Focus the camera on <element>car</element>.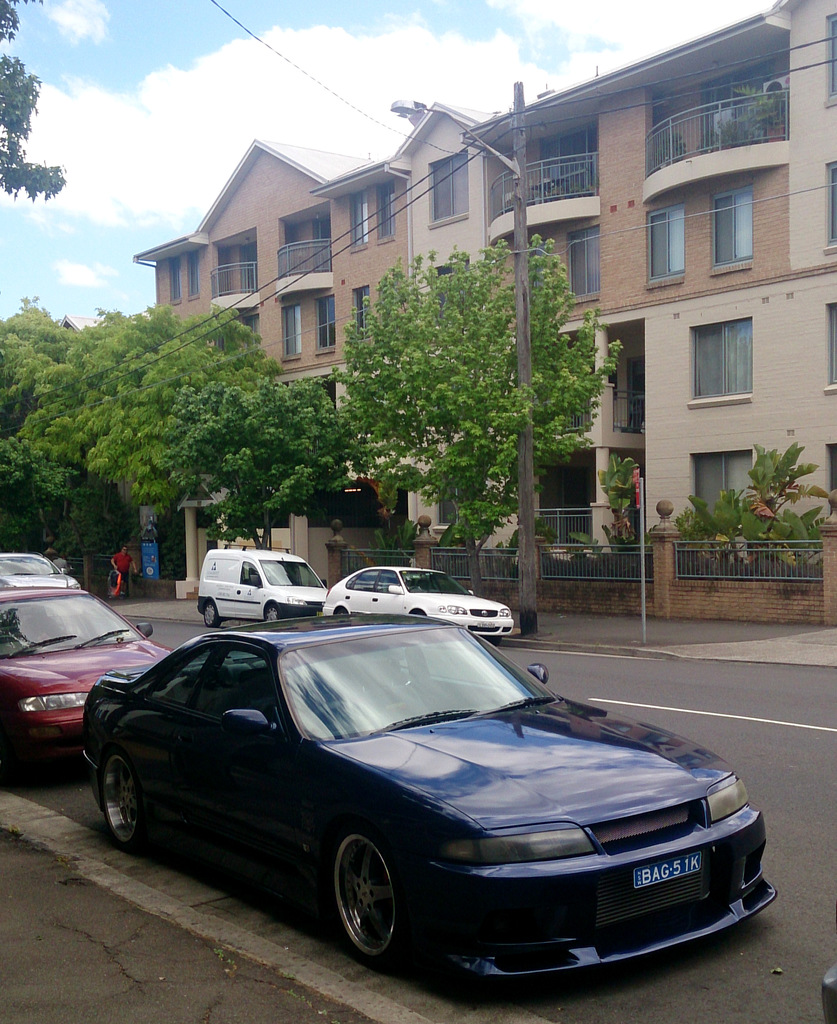
Focus region: 77, 620, 776, 995.
